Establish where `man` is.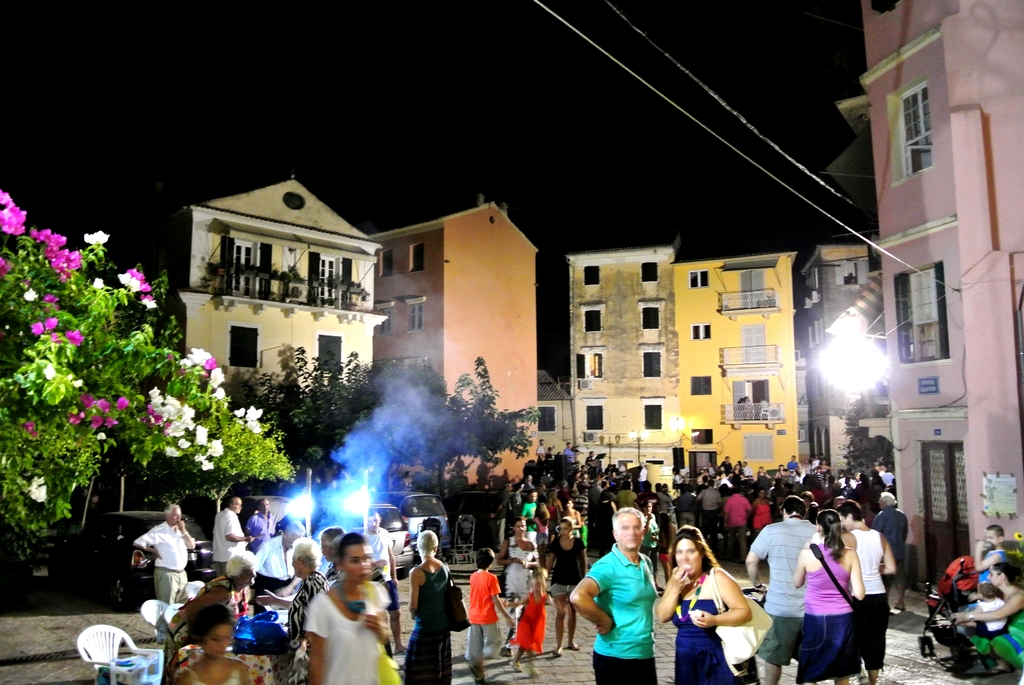
Established at BBox(251, 521, 309, 612).
